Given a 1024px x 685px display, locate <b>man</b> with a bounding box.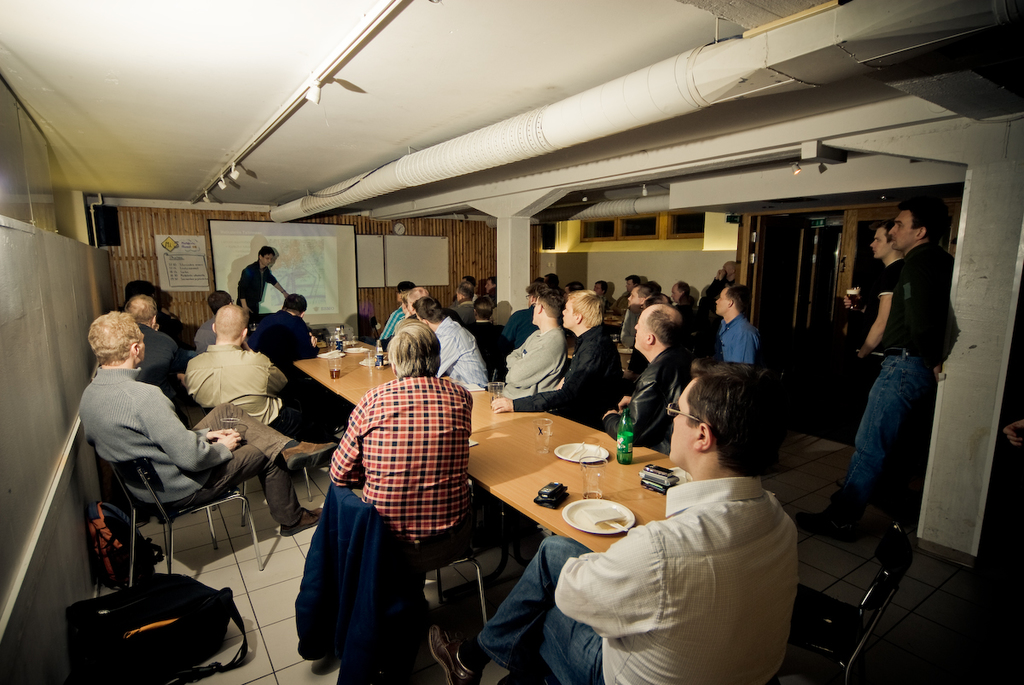
Located: (867,223,913,282).
